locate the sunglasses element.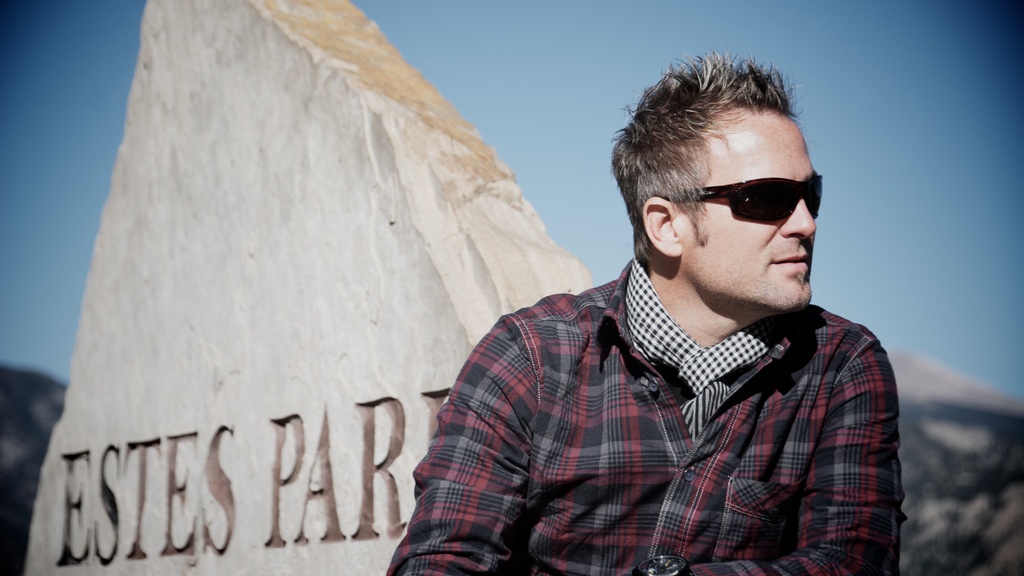
Element bbox: pyautogui.locateOnScreen(700, 172, 824, 225).
